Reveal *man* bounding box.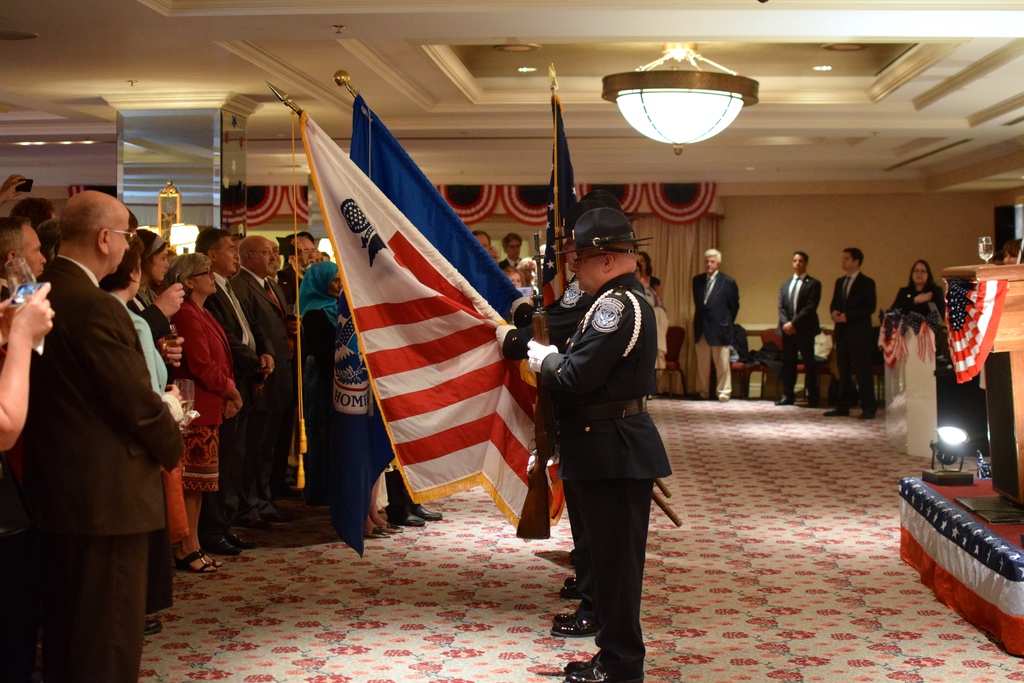
Revealed: (x1=496, y1=231, x2=525, y2=272).
